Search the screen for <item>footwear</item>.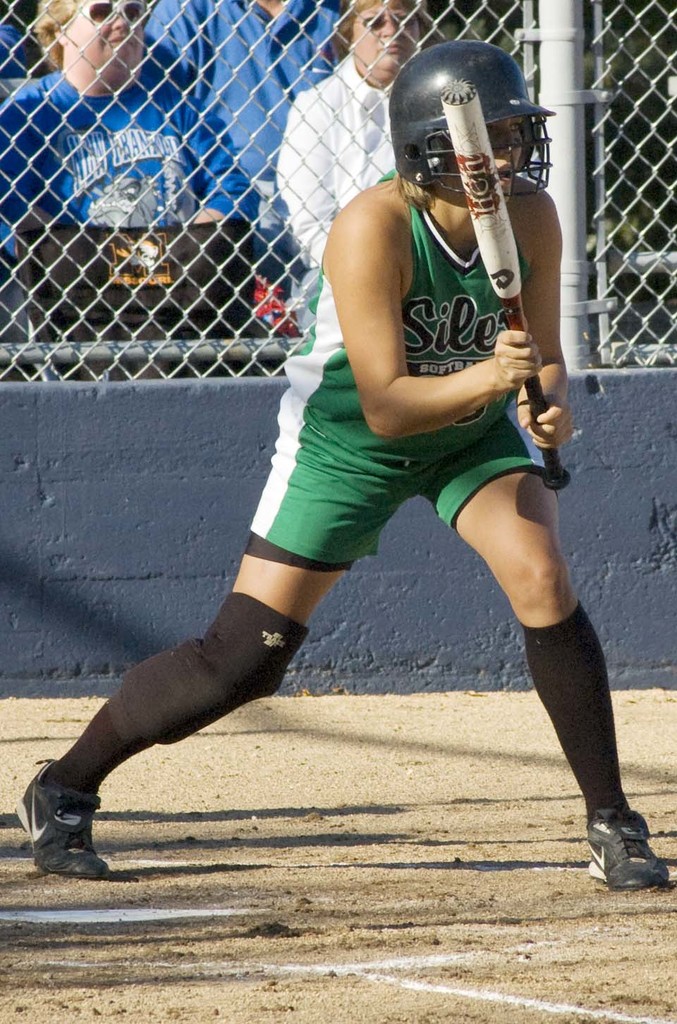
Found at 592, 795, 665, 879.
